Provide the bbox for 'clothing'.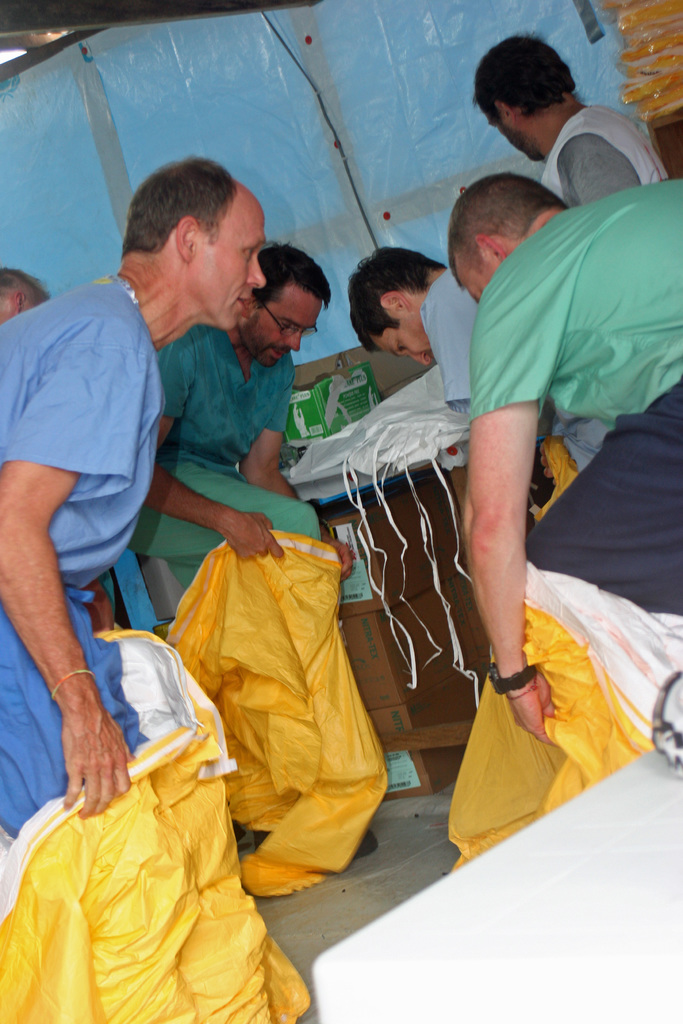
<bbox>4, 202, 184, 865</bbox>.
